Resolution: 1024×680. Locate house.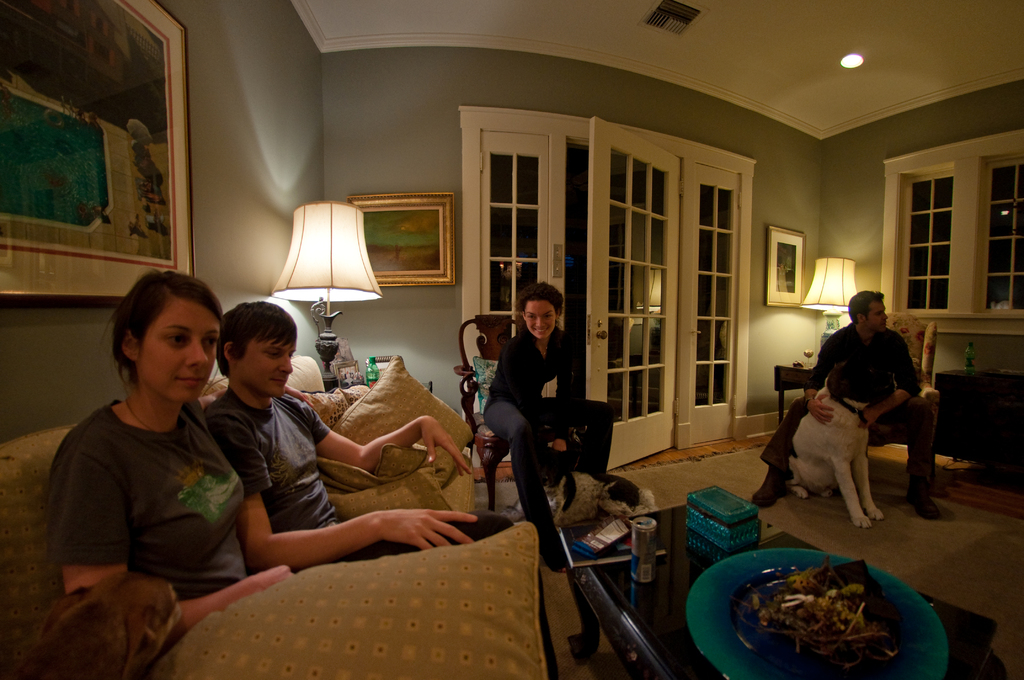
pyautogui.locateOnScreen(0, 0, 1023, 679).
